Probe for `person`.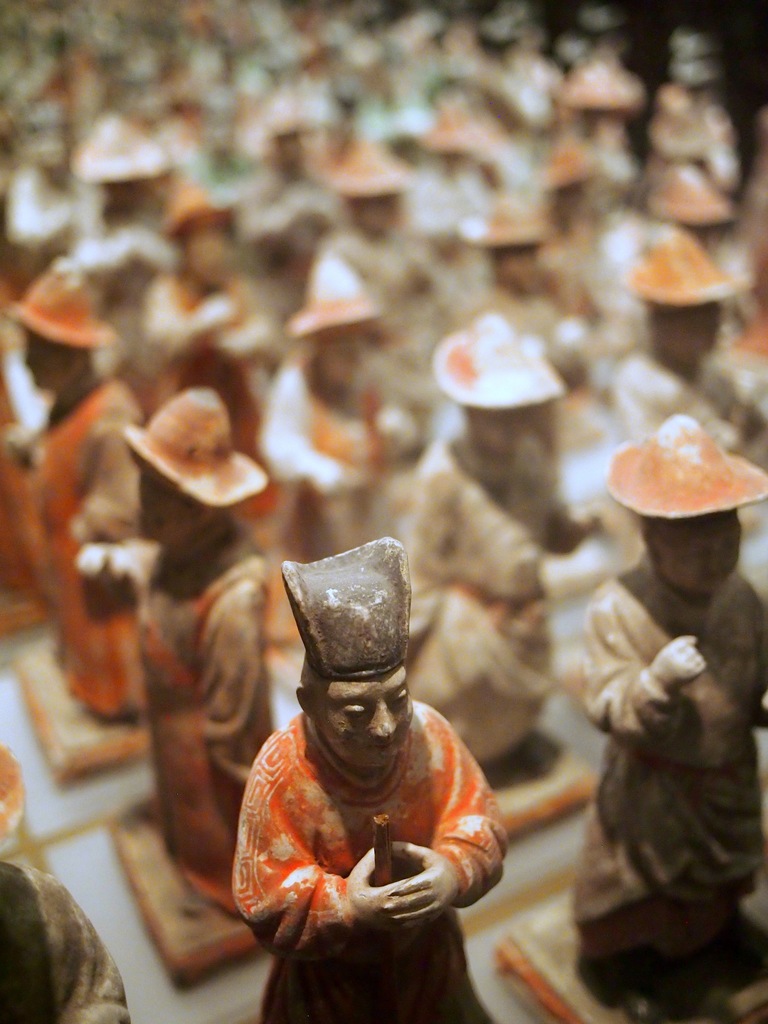
Probe result: (left=223, top=509, right=515, bottom=1023).
